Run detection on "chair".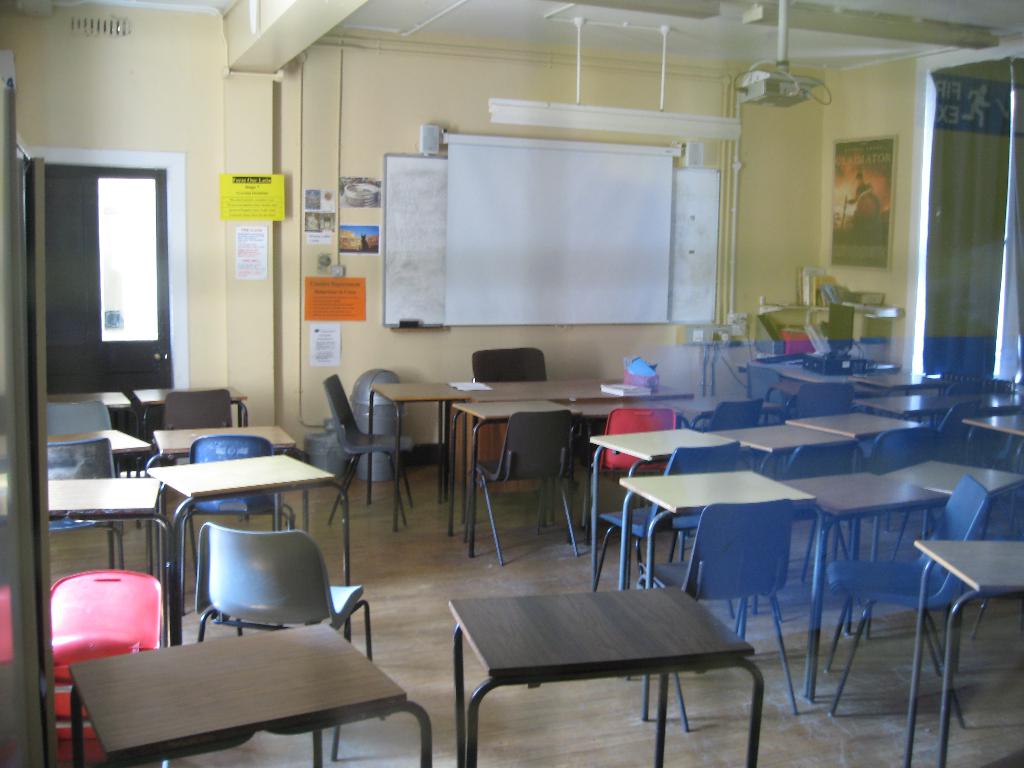
Result: x1=147 y1=515 x2=380 y2=726.
